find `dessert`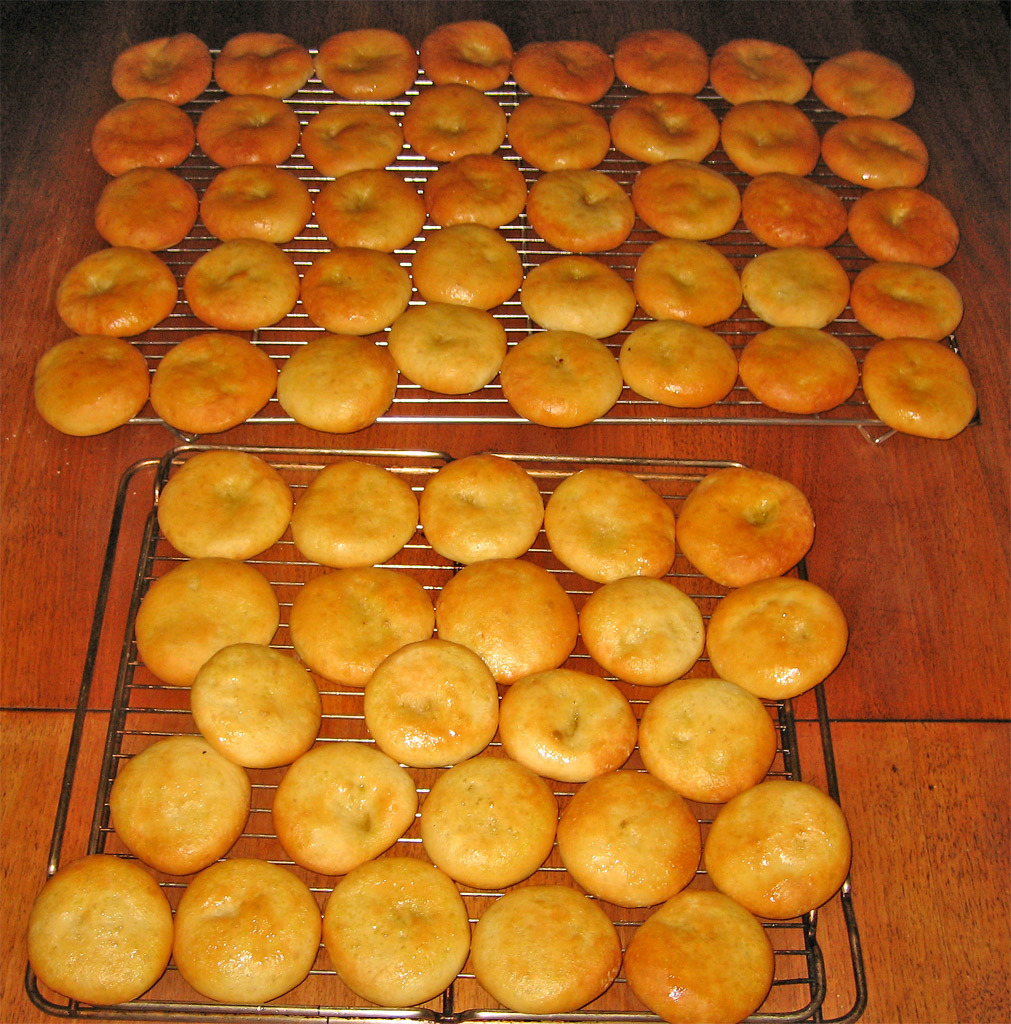
l=151, t=450, r=287, b=563
